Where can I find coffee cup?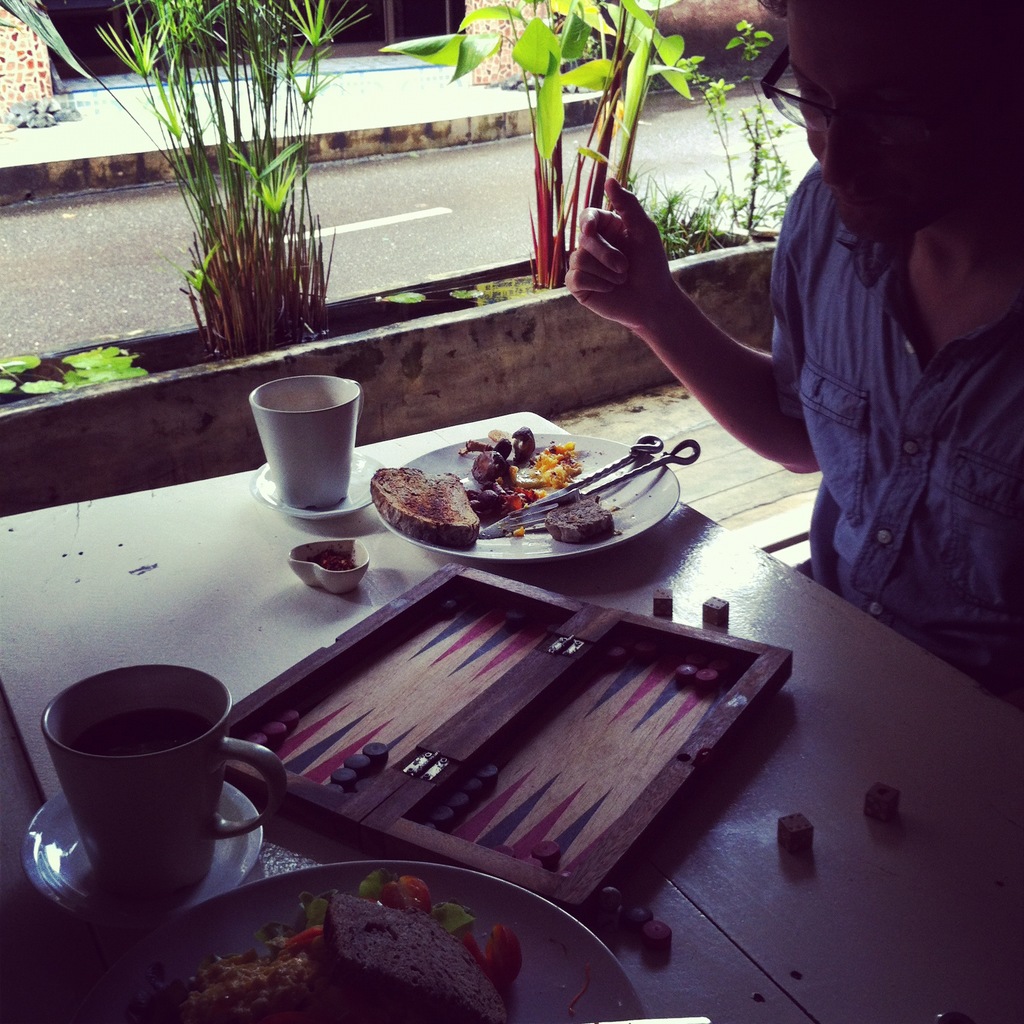
You can find it at left=248, top=372, right=360, bottom=500.
